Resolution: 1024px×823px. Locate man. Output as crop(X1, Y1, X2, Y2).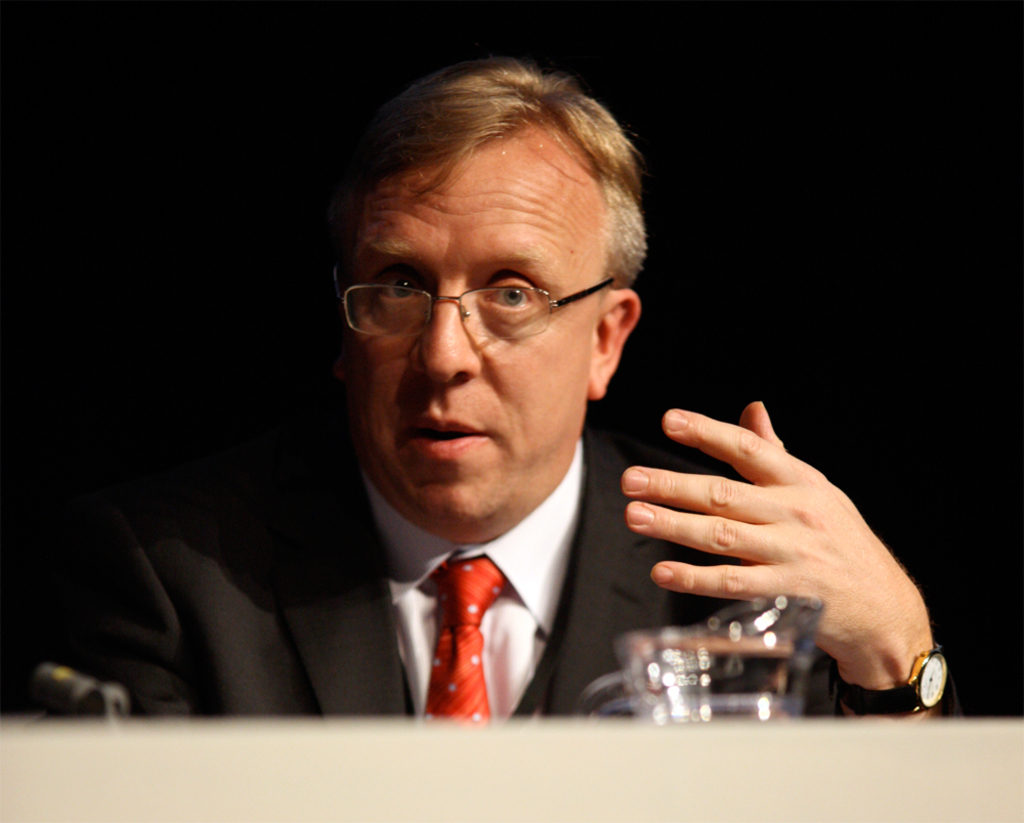
crop(98, 76, 868, 753).
